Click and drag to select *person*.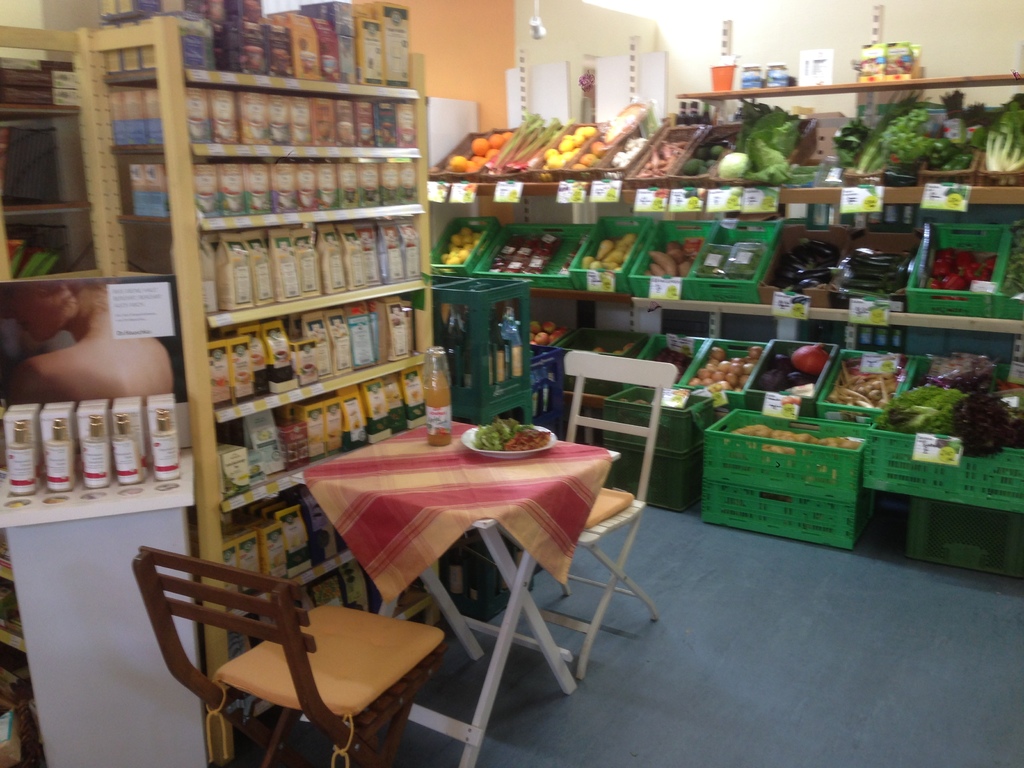
Selection: 8:278:172:398.
